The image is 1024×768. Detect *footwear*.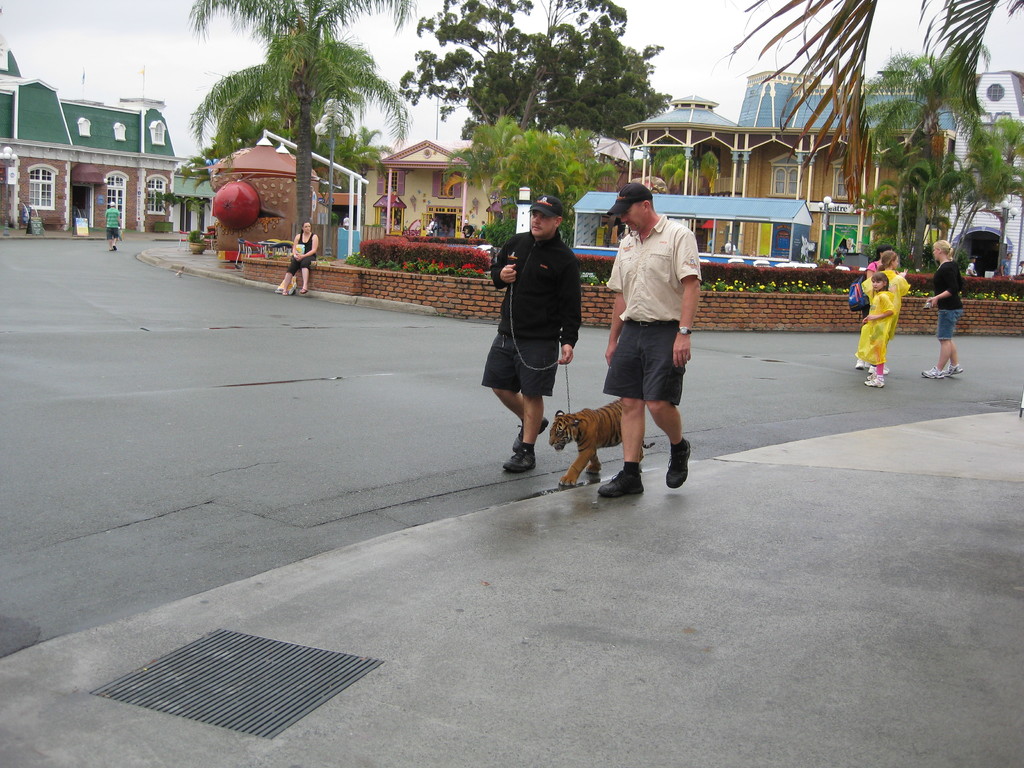
Detection: (x1=298, y1=287, x2=309, y2=296).
